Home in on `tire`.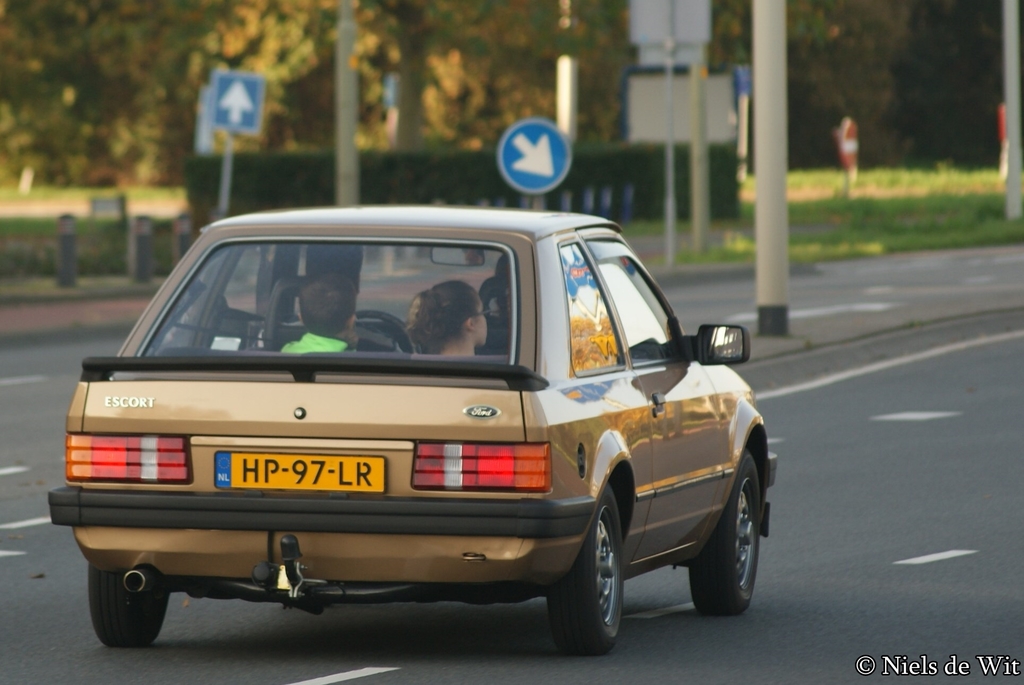
Homed in at l=687, t=447, r=764, b=620.
